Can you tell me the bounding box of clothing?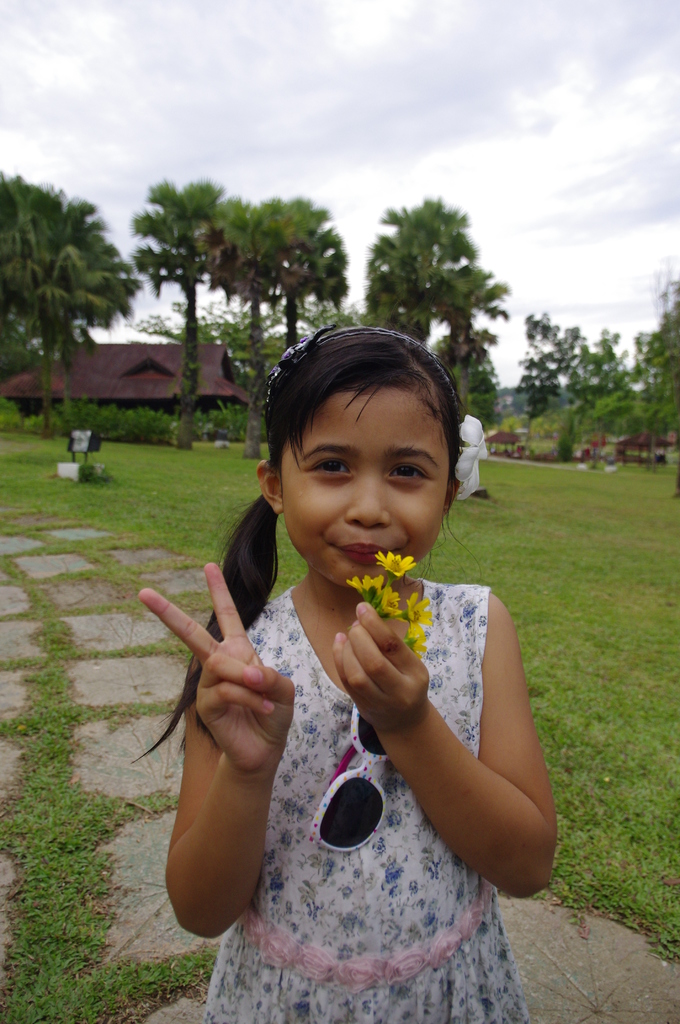
[left=188, top=580, right=522, bottom=1023].
